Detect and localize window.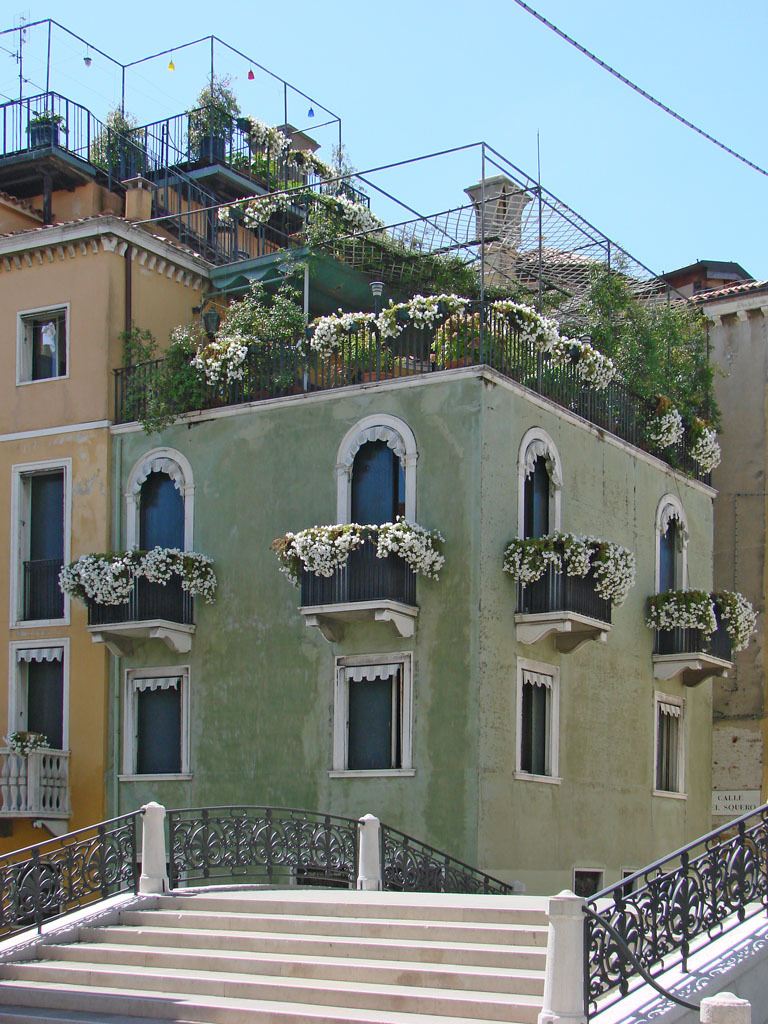
Localized at x1=520, y1=667, x2=552, y2=777.
